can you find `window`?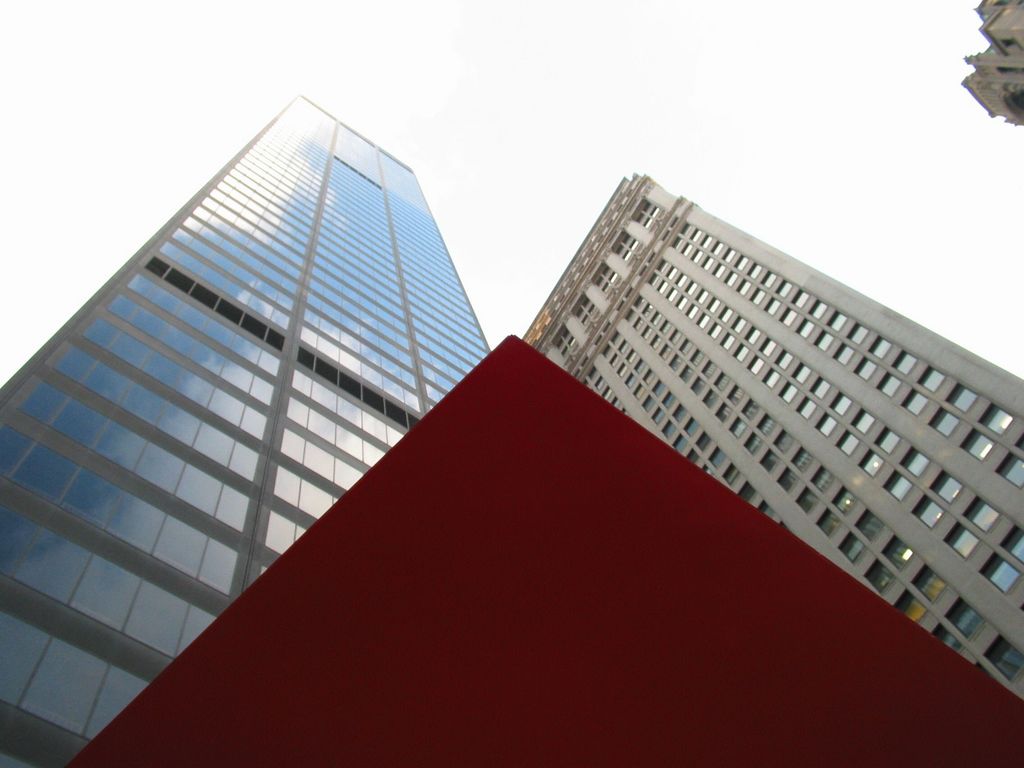
Yes, bounding box: bbox=[833, 429, 860, 455].
